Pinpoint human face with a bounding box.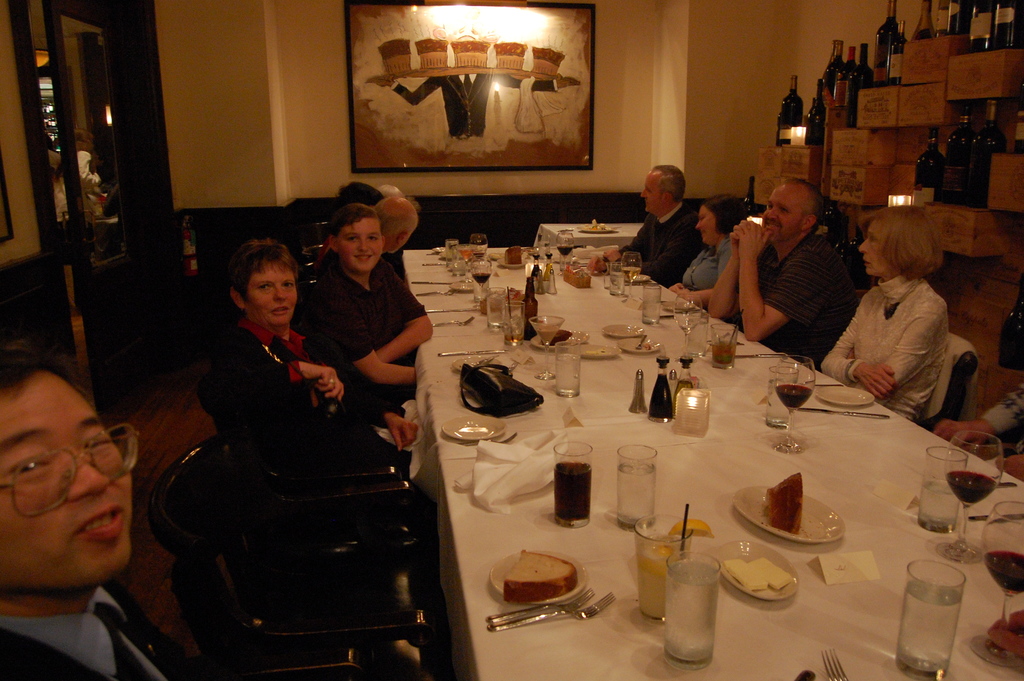
crop(859, 220, 886, 275).
